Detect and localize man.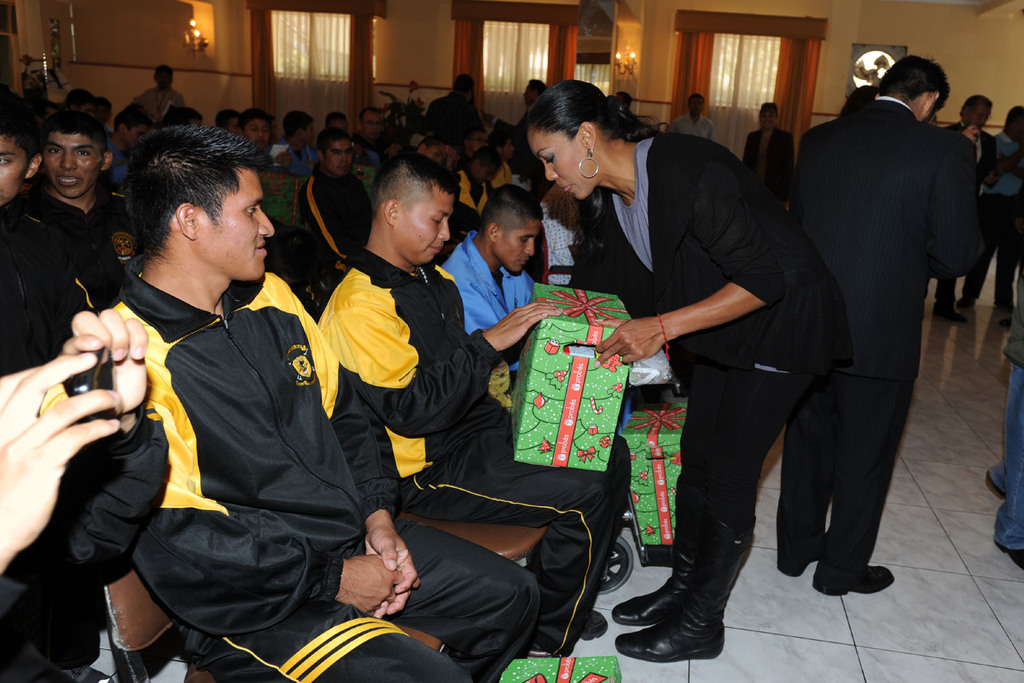
Localized at (x1=240, y1=111, x2=272, y2=158).
